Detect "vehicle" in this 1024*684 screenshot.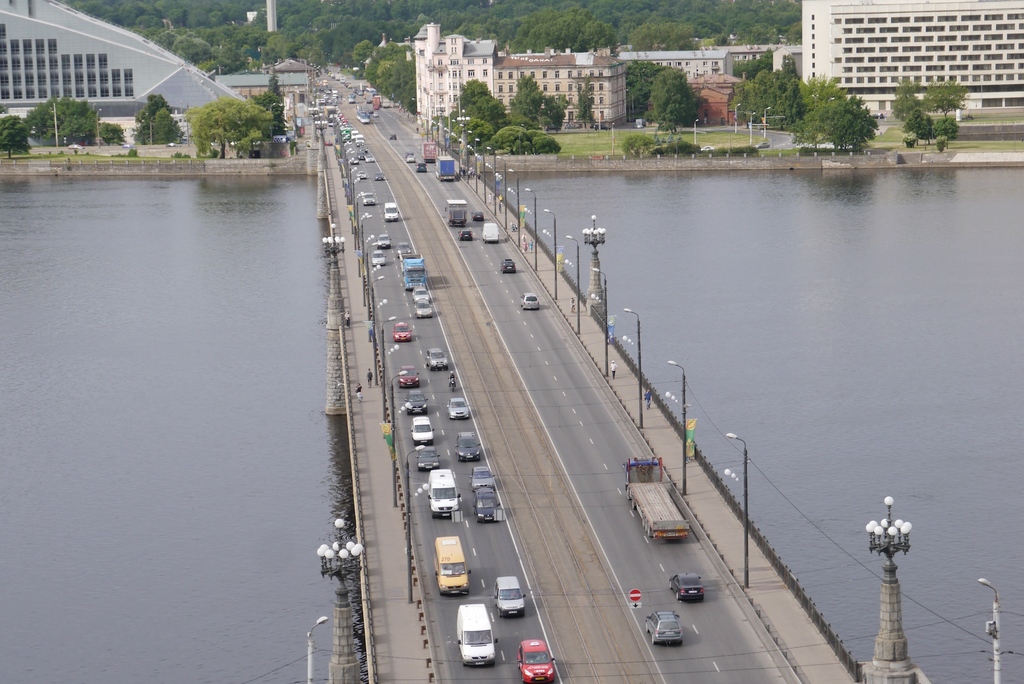
Detection: [left=481, top=218, right=499, bottom=244].
